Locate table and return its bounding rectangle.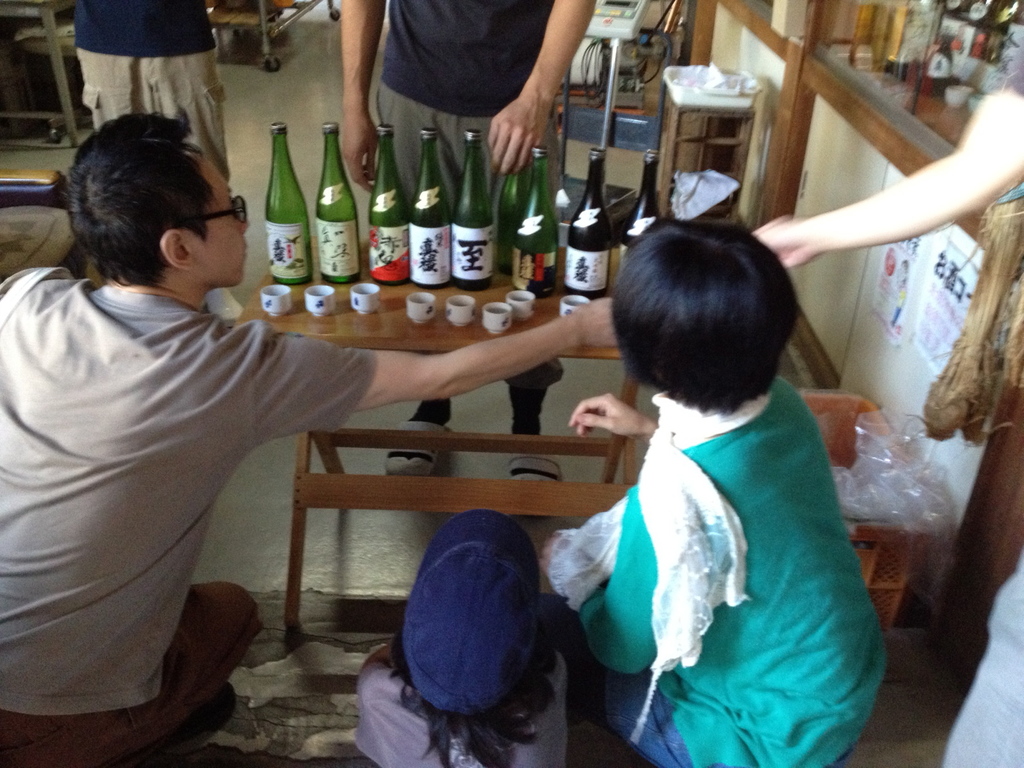
(x1=212, y1=222, x2=676, y2=635).
